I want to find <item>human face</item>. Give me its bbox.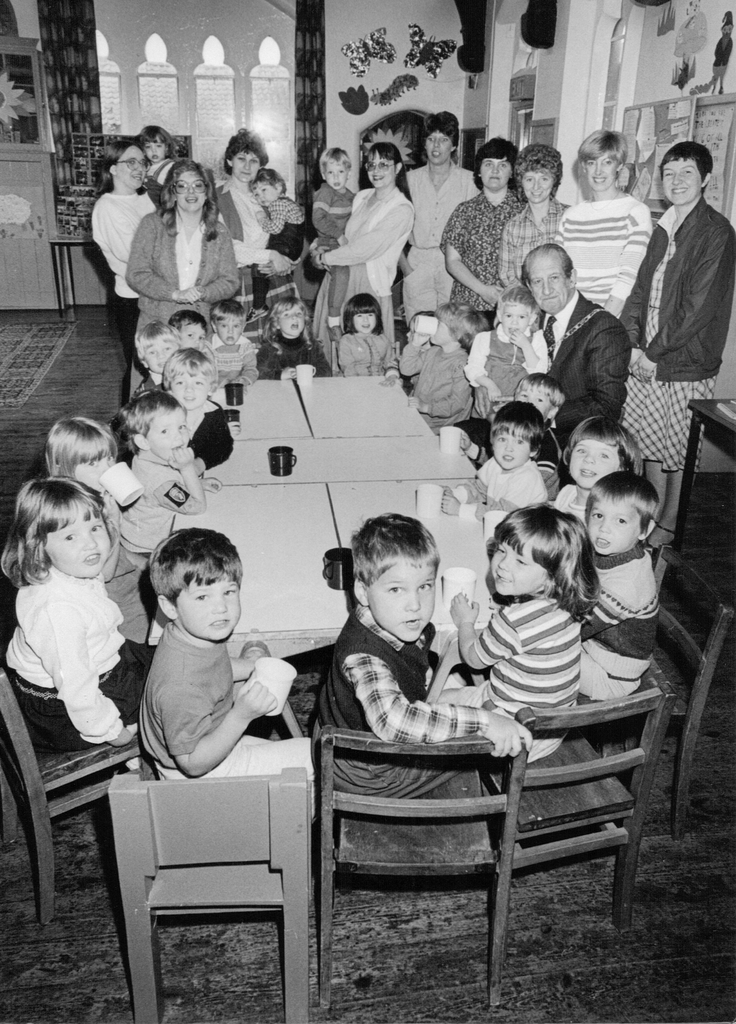
279 308 305 336.
